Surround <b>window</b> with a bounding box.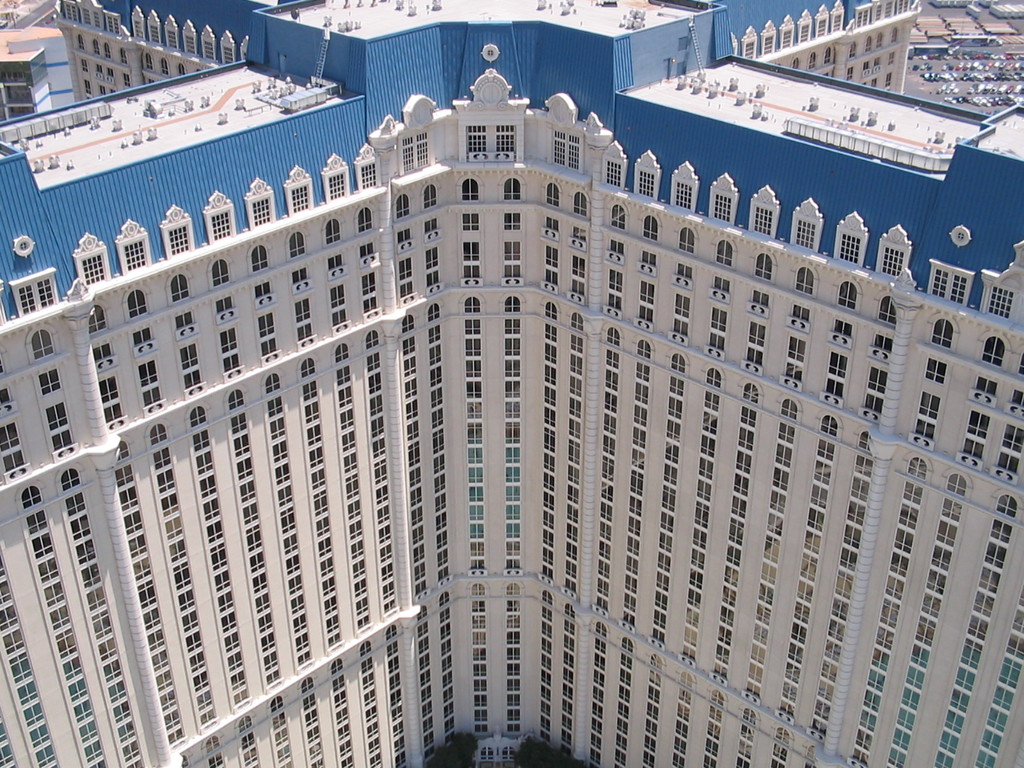
pyautogui.locateOnScreen(467, 377, 484, 399).
